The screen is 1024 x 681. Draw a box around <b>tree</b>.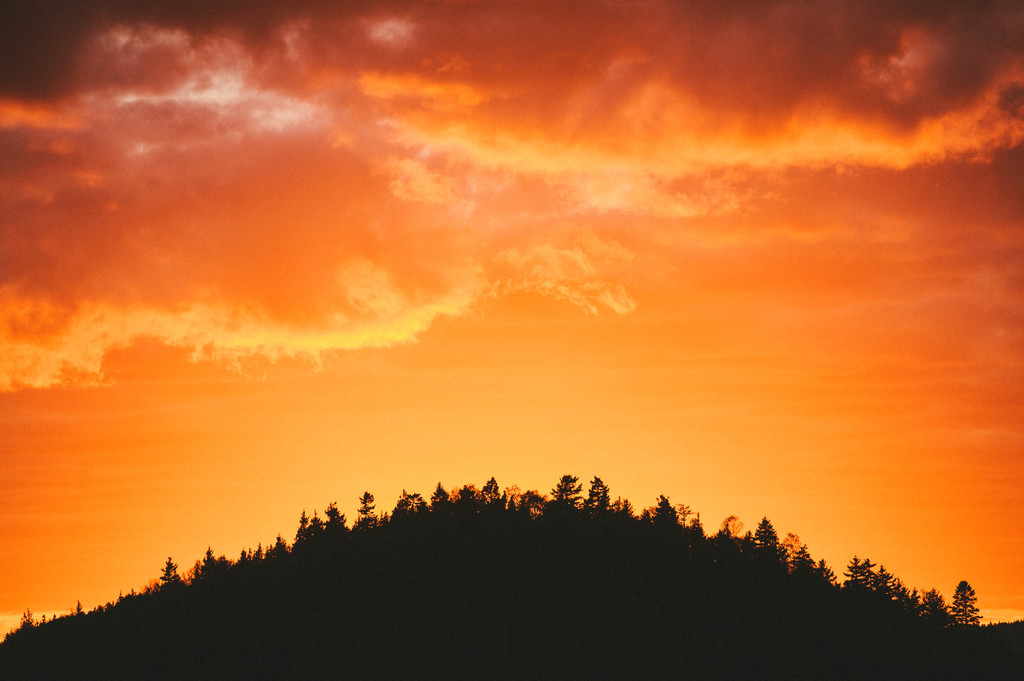
crop(751, 513, 783, 549).
